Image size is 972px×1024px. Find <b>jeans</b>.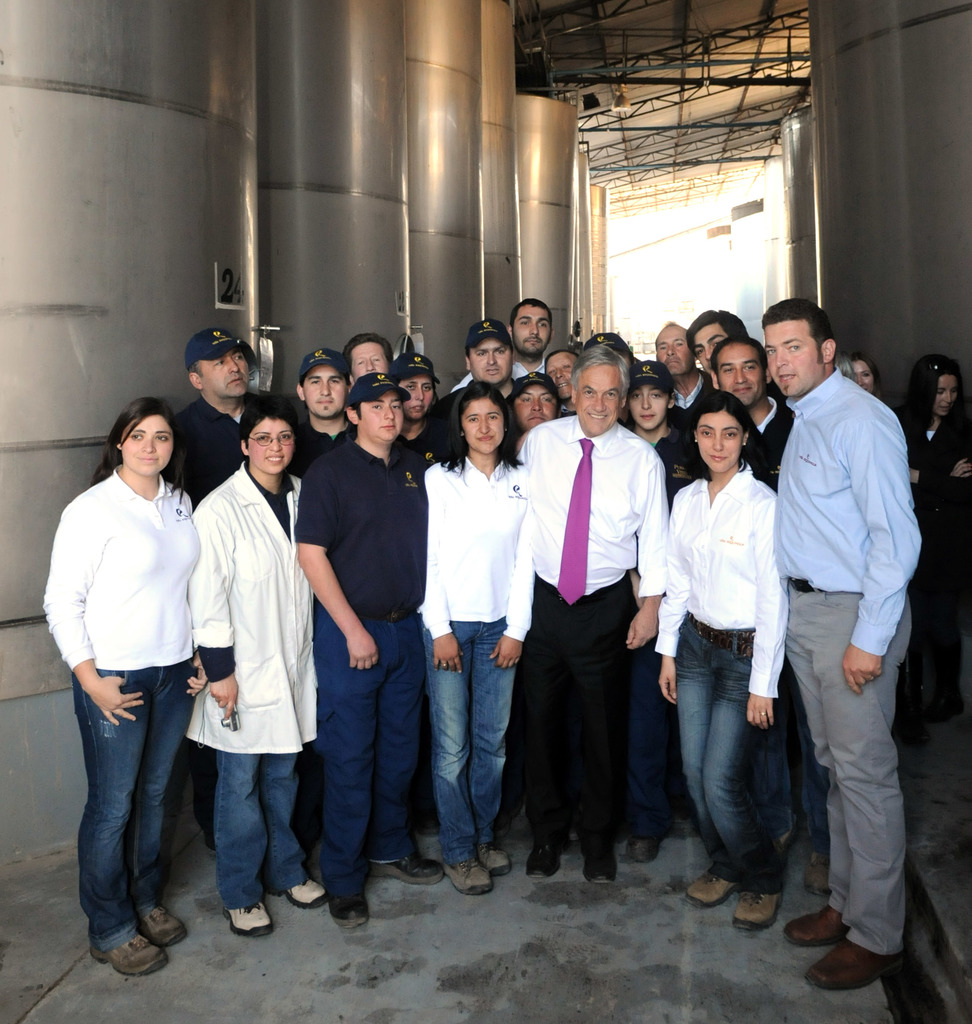
[x1=745, y1=658, x2=829, y2=857].
